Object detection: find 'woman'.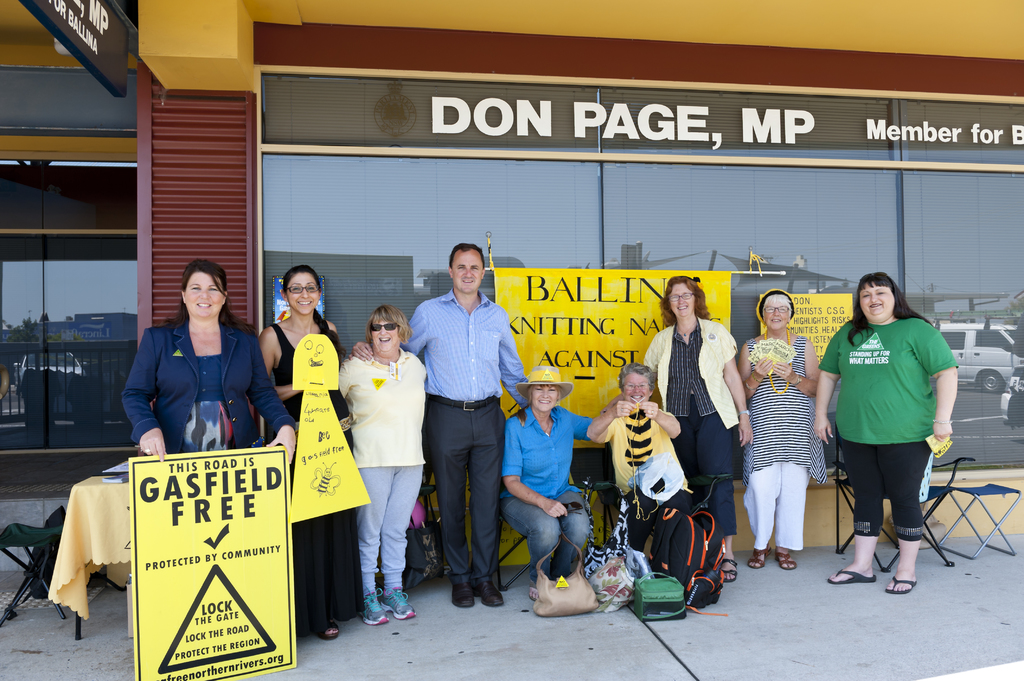
locate(817, 272, 957, 591).
